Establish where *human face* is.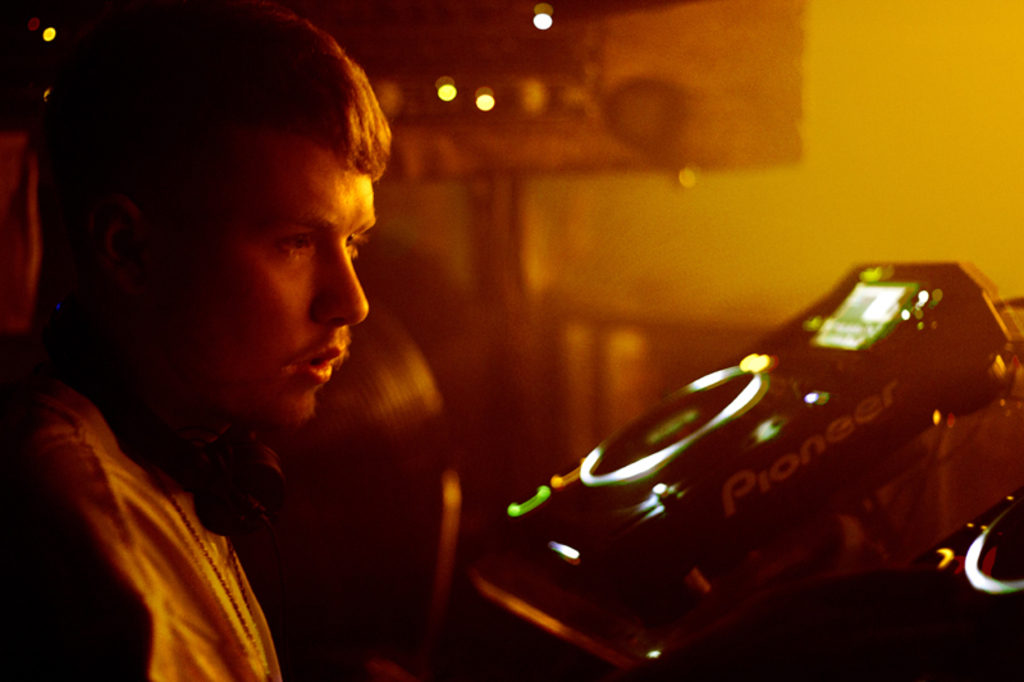
Established at 156/124/374/422.
